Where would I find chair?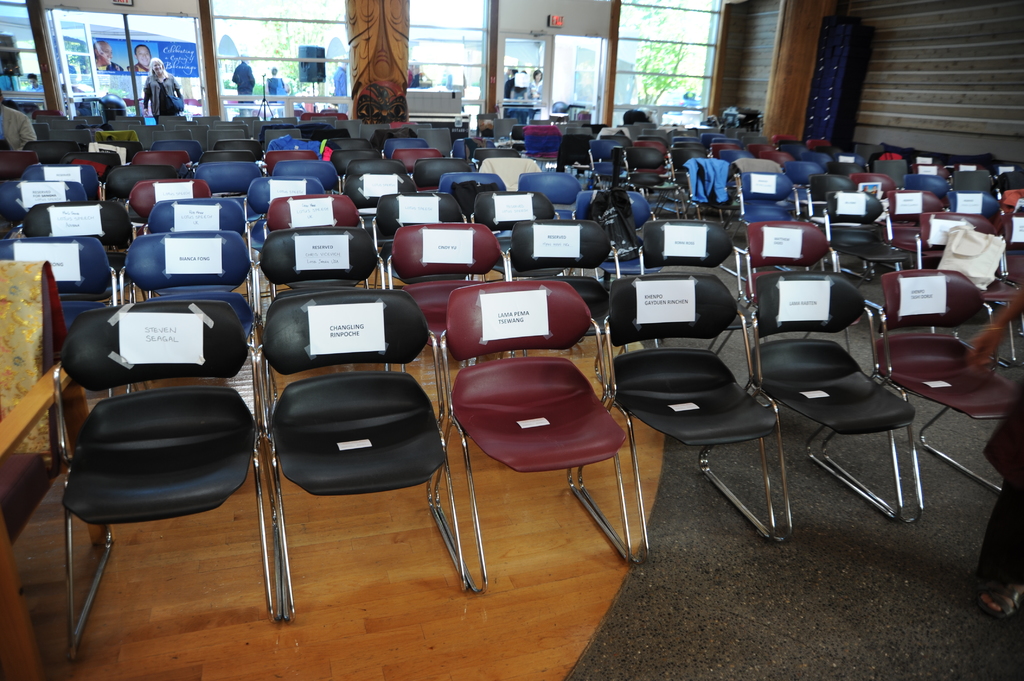
At 451/138/488/157.
